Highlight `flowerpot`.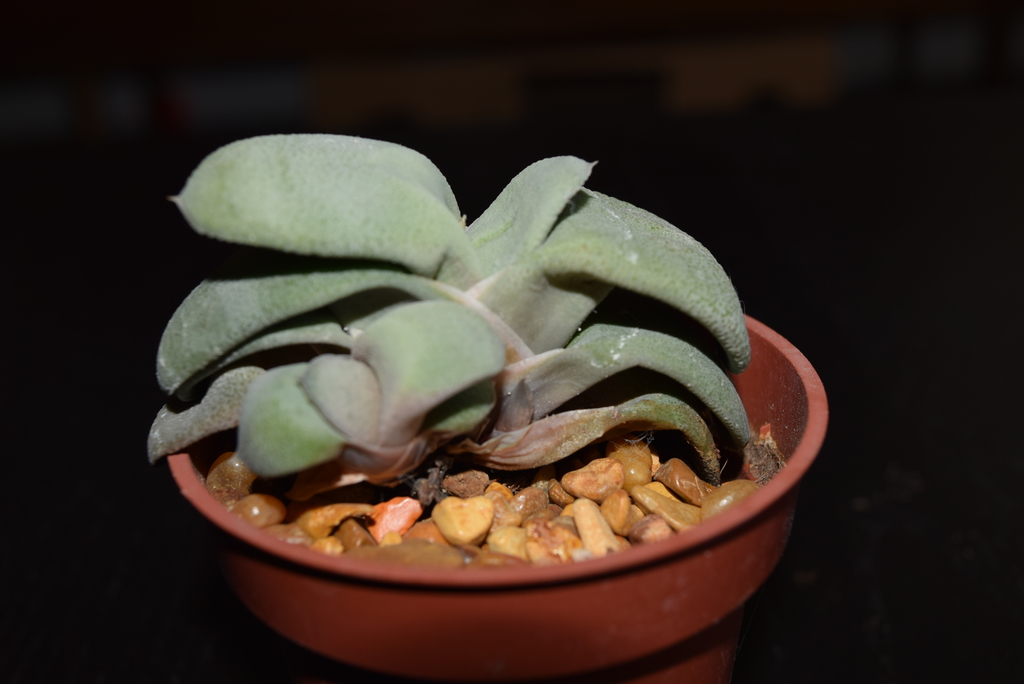
Highlighted region: (left=73, top=211, right=806, bottom=665).
